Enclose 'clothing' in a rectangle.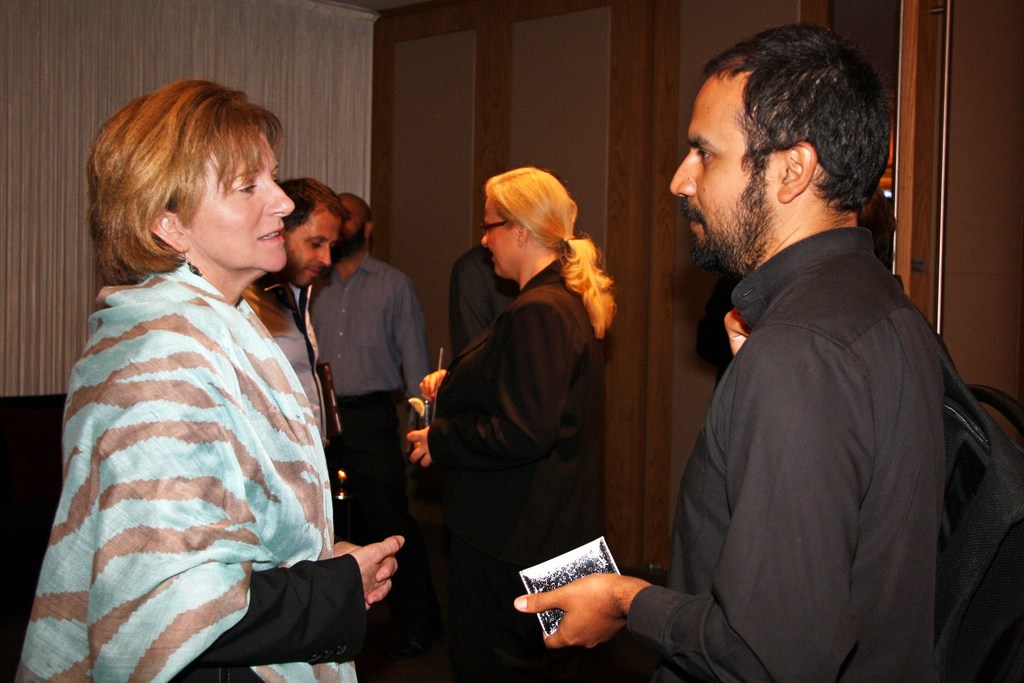
243/267/330/454.
